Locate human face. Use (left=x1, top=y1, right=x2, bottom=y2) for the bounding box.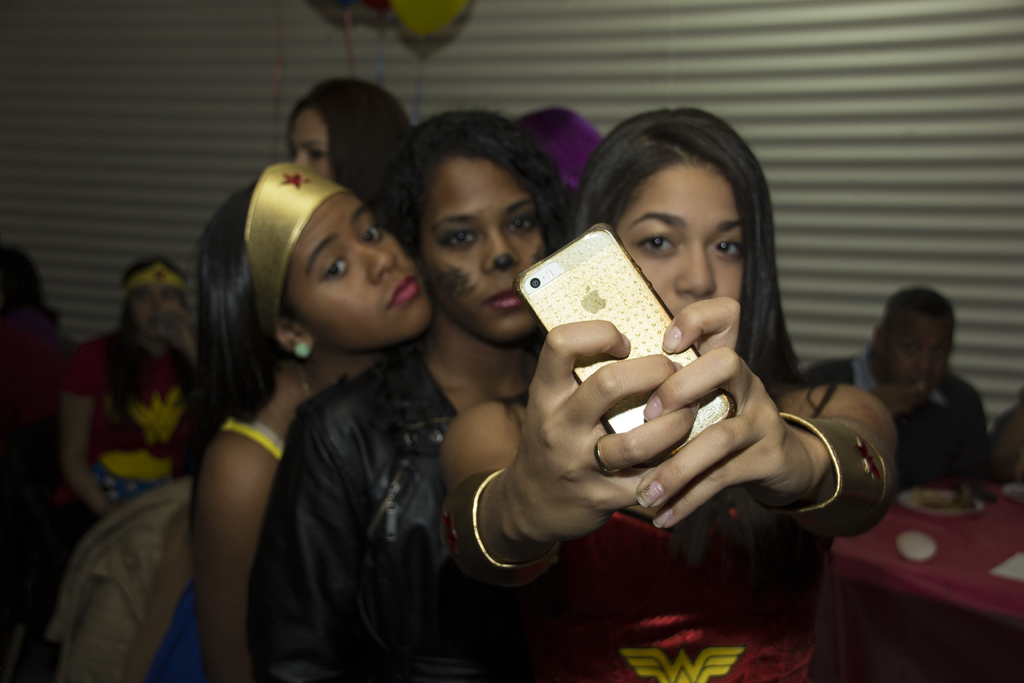
(left=874, top=314, right=952, bottom=383).
